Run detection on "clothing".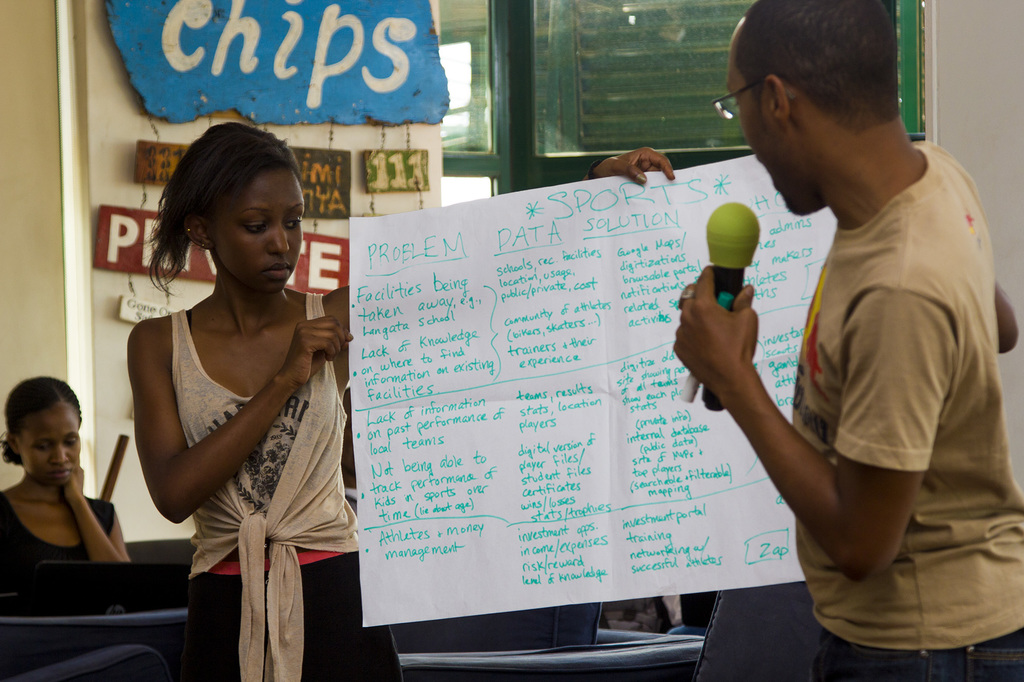
Result: [0, 487, 116, 584].
